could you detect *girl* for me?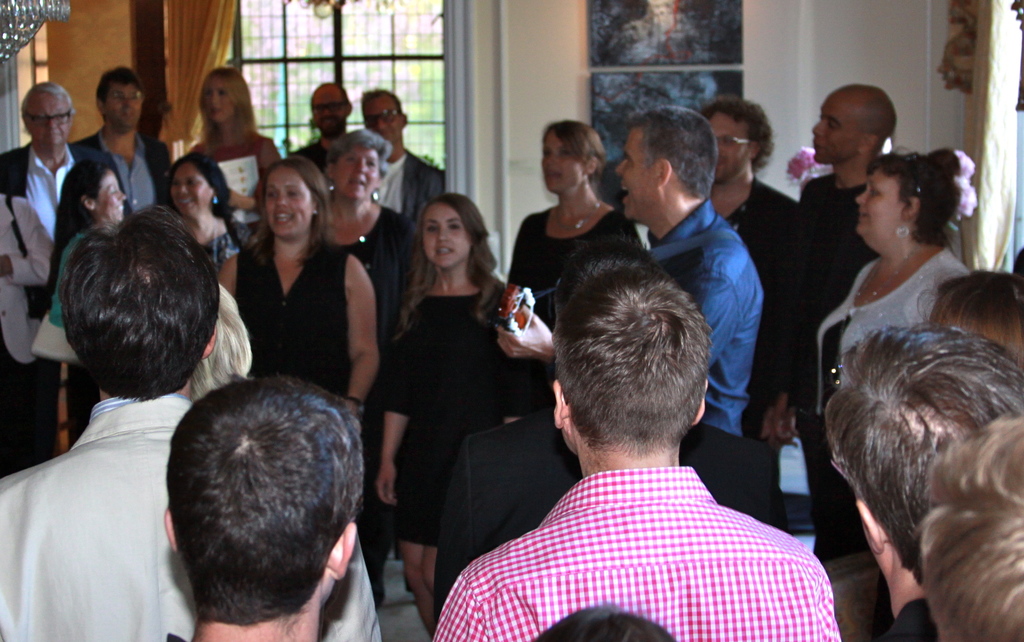
Detection result: (191, 67, 265, 213).
